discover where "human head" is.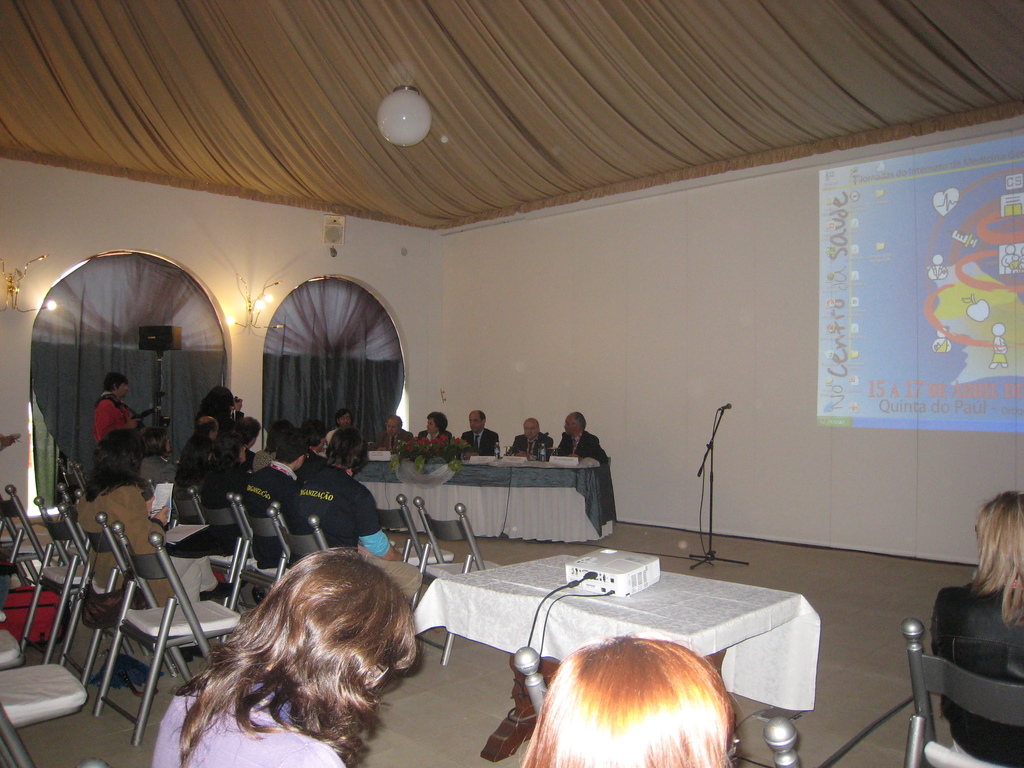
Discovered at 426,414,448,436.
